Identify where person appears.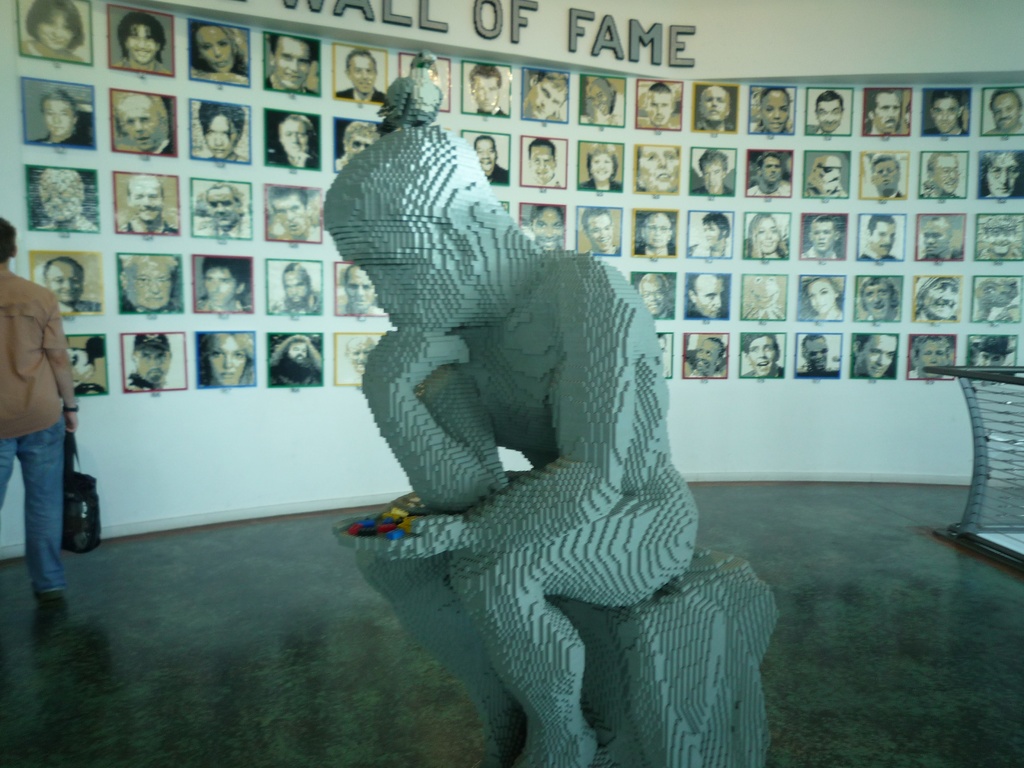
Appears at locate(634, 211, 678, 257).
